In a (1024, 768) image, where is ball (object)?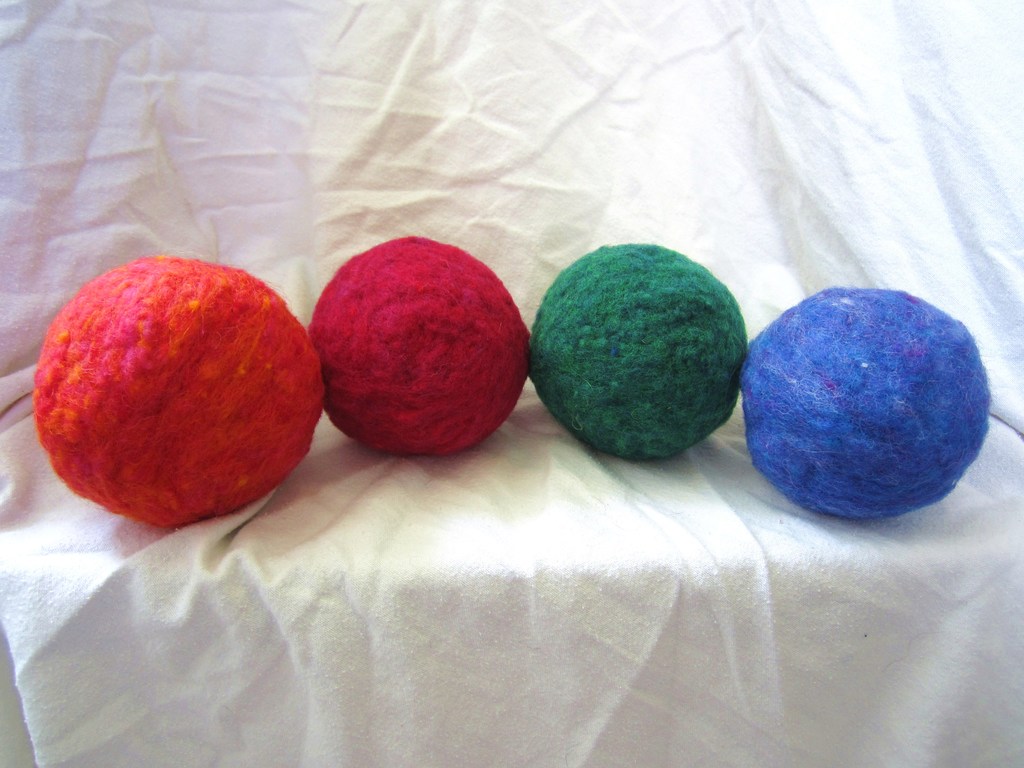
detection(532, 240, 753, 466).
